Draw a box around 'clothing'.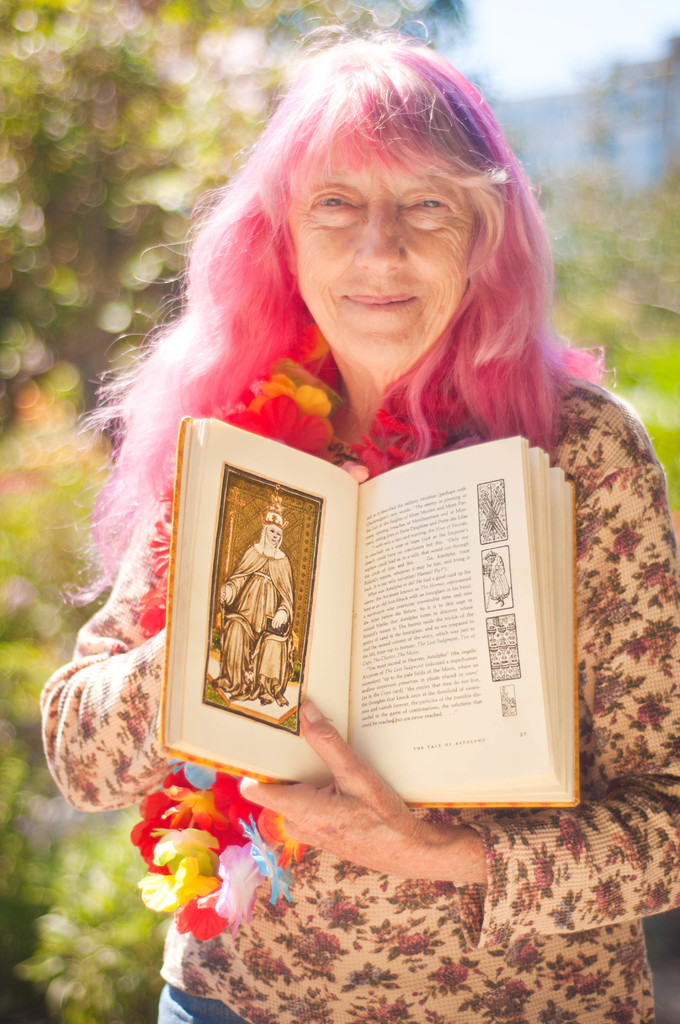
x1=38 y1=362 x2=679 y2=1023.
